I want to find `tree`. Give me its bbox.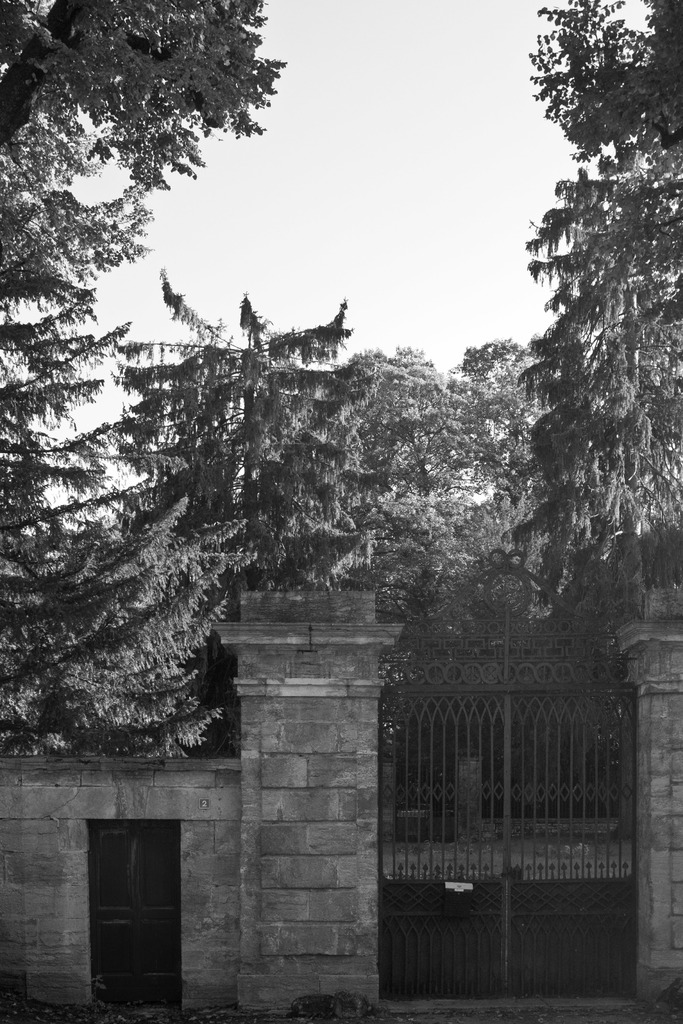
x1=477, y1=28, x2=671, y2=643.
